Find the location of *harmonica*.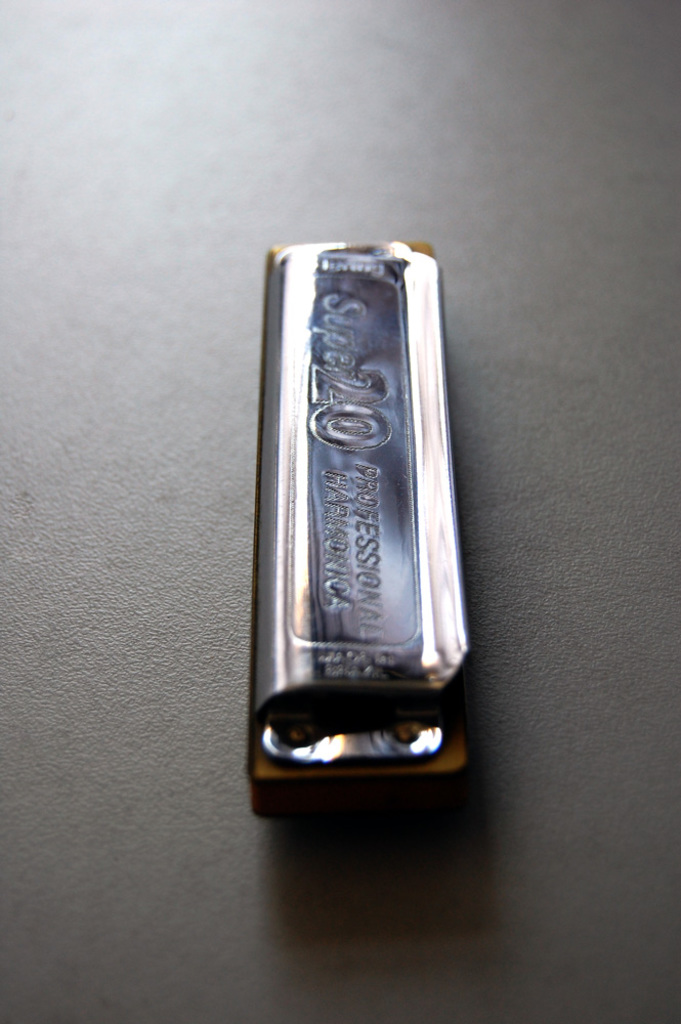
Location: (x1=248, y1=238, x2=475, y2=822).
